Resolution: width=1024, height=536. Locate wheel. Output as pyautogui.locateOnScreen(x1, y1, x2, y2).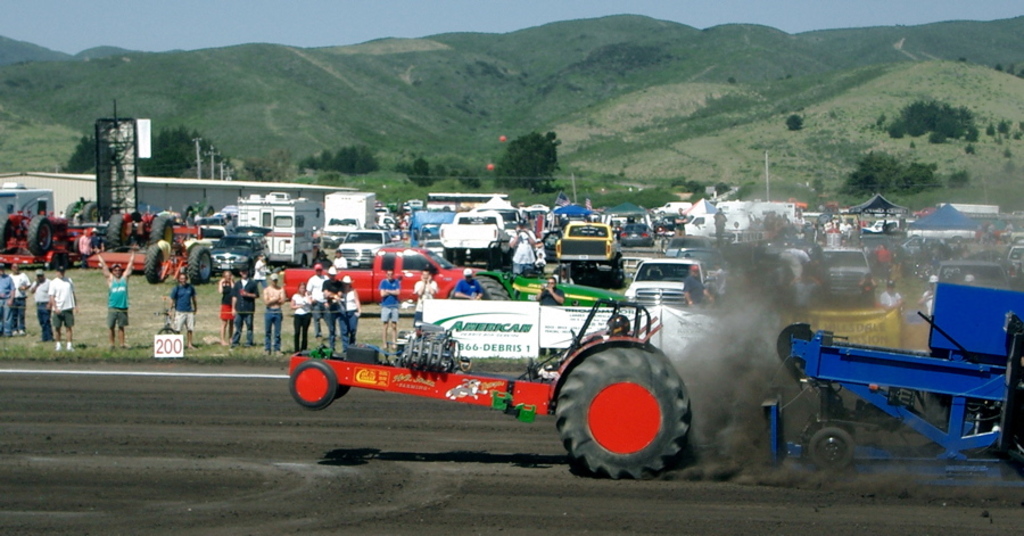
pyautogui.locateOnScreen(810, 427, 852, 476).
